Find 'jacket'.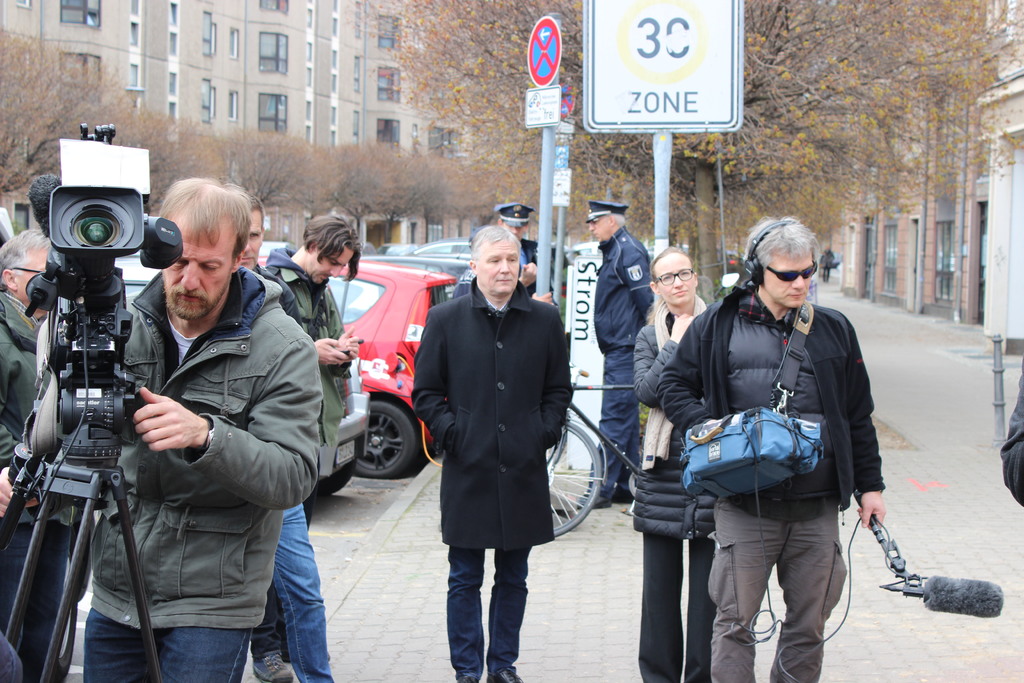
(264, 249, 349, 470).
